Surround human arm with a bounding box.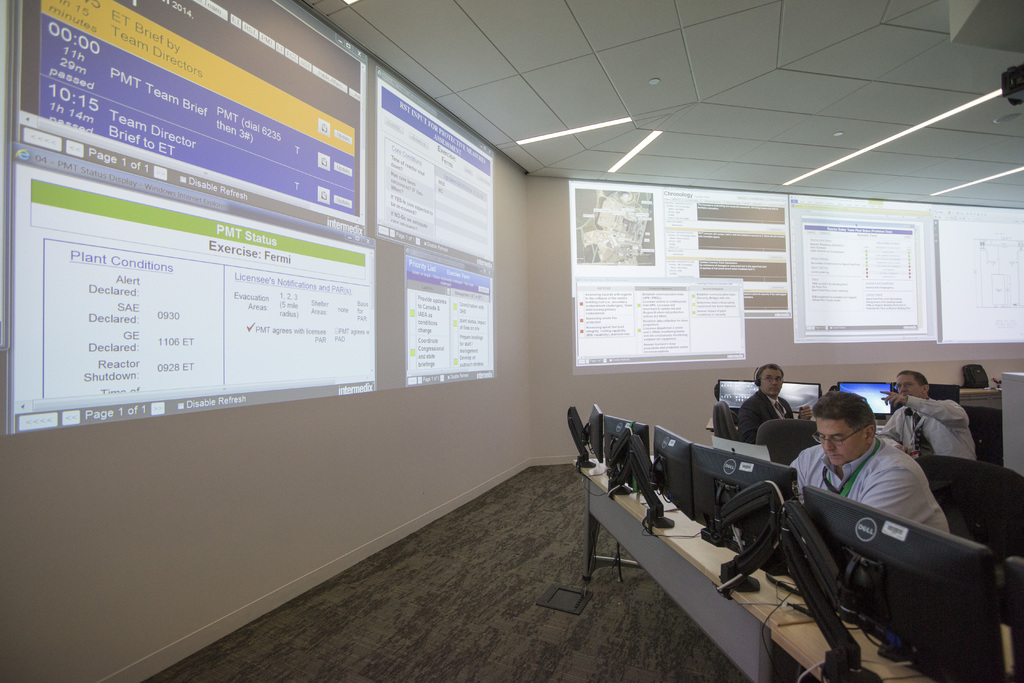
<region>856, 467, 919, 523</region>.
